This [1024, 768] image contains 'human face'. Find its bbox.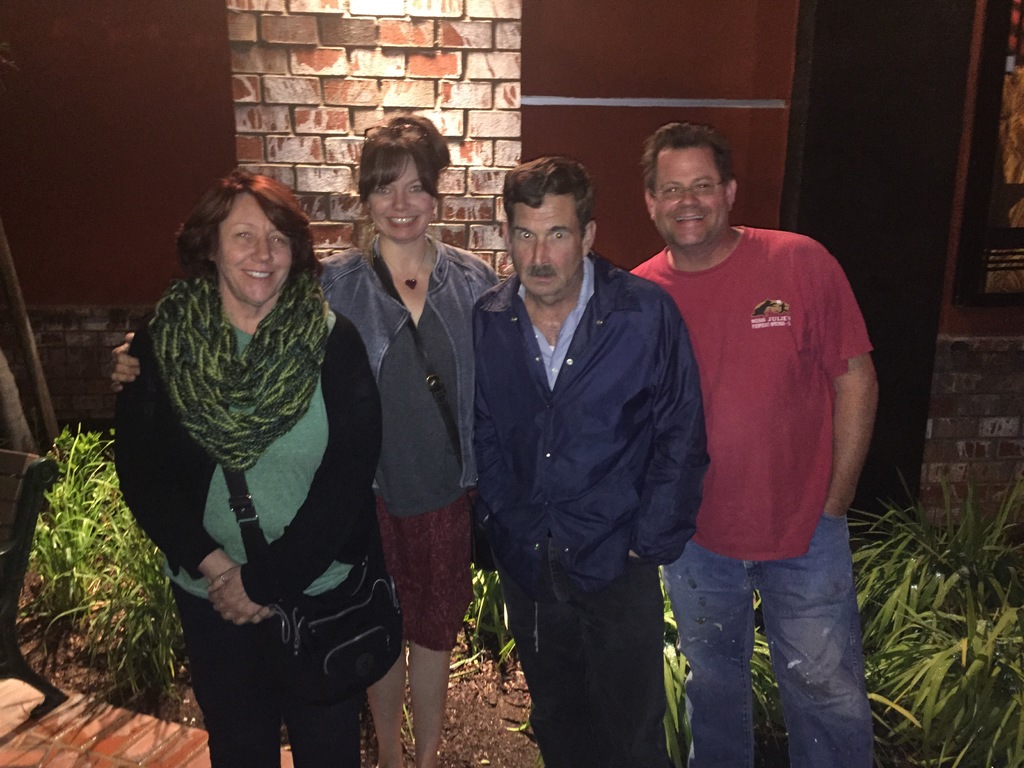
bbox=[218, 193, 289, 305].
